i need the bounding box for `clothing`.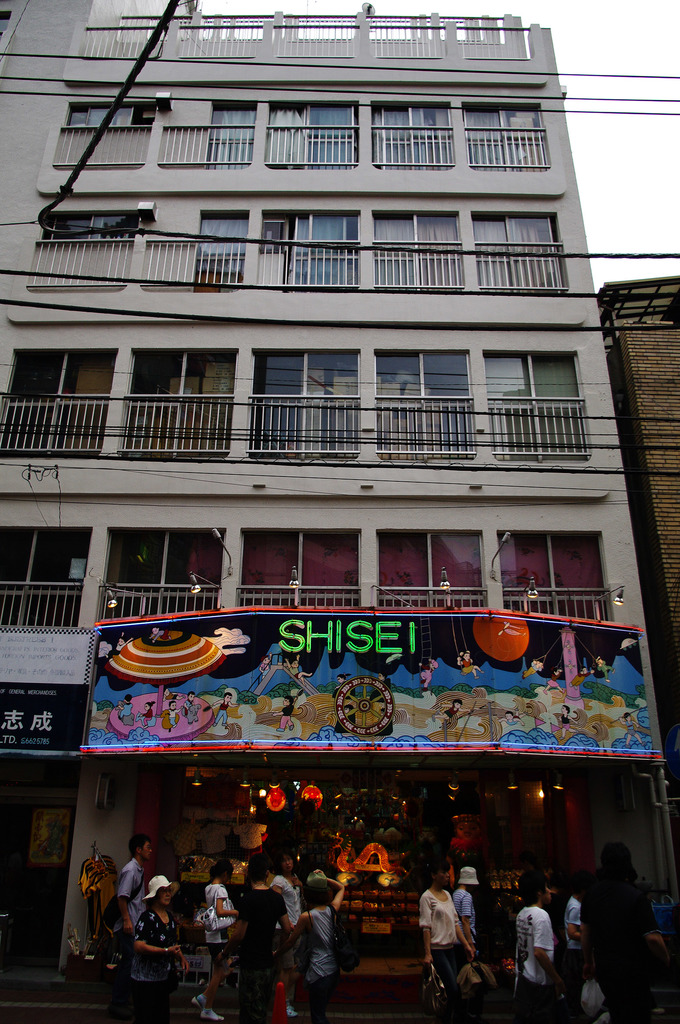
Here it is: bbox=[586, 877, 659, 1023].
